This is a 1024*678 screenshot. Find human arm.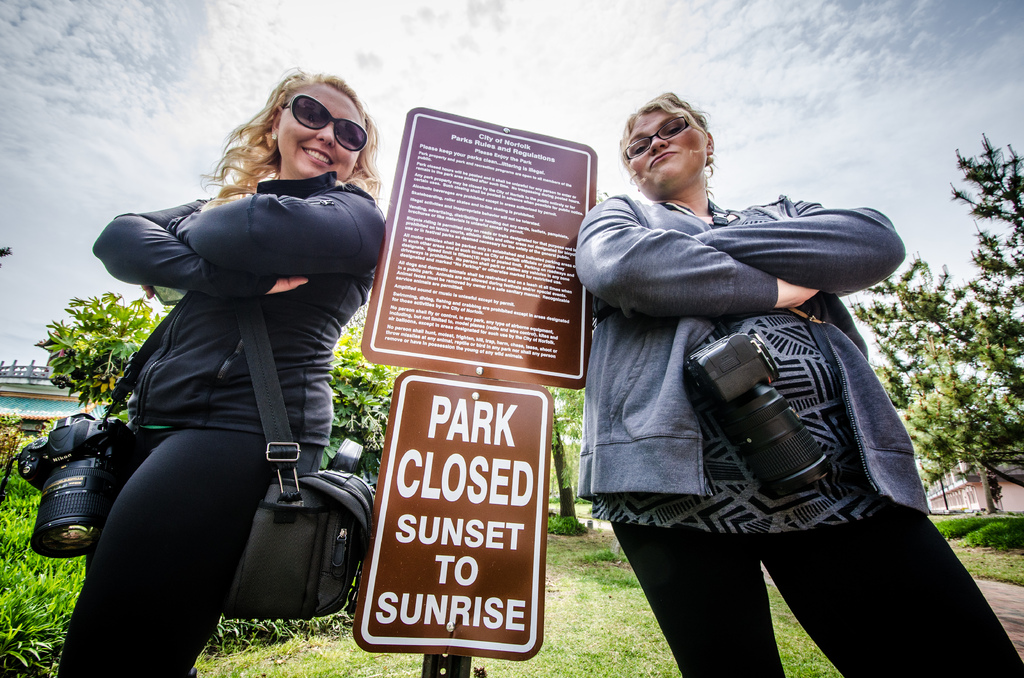
Bounding box: l=163, t=189, r=384, b=271.
